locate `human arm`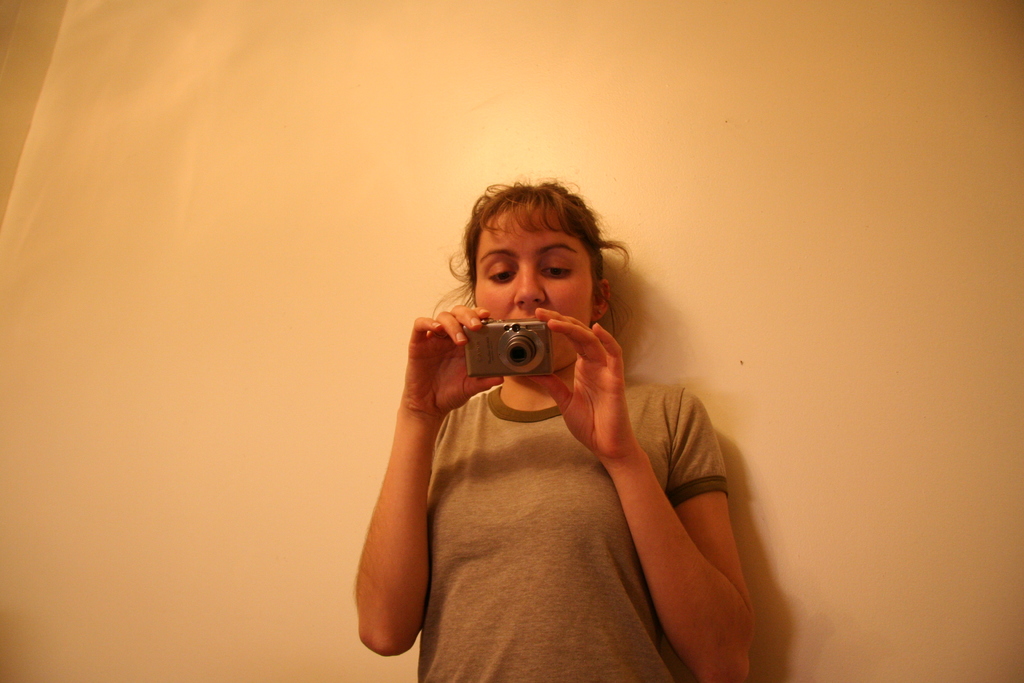
select_region(351, 304, 505, 655)
